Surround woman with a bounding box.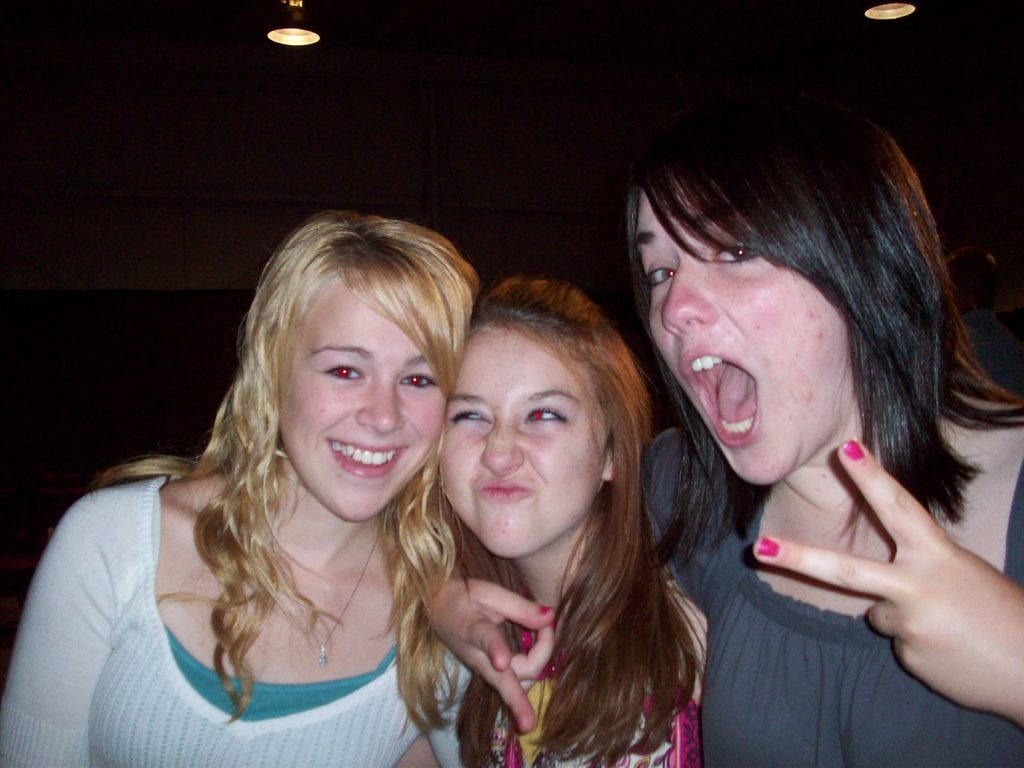
left=399, top=254, right=723, bottom=767.
